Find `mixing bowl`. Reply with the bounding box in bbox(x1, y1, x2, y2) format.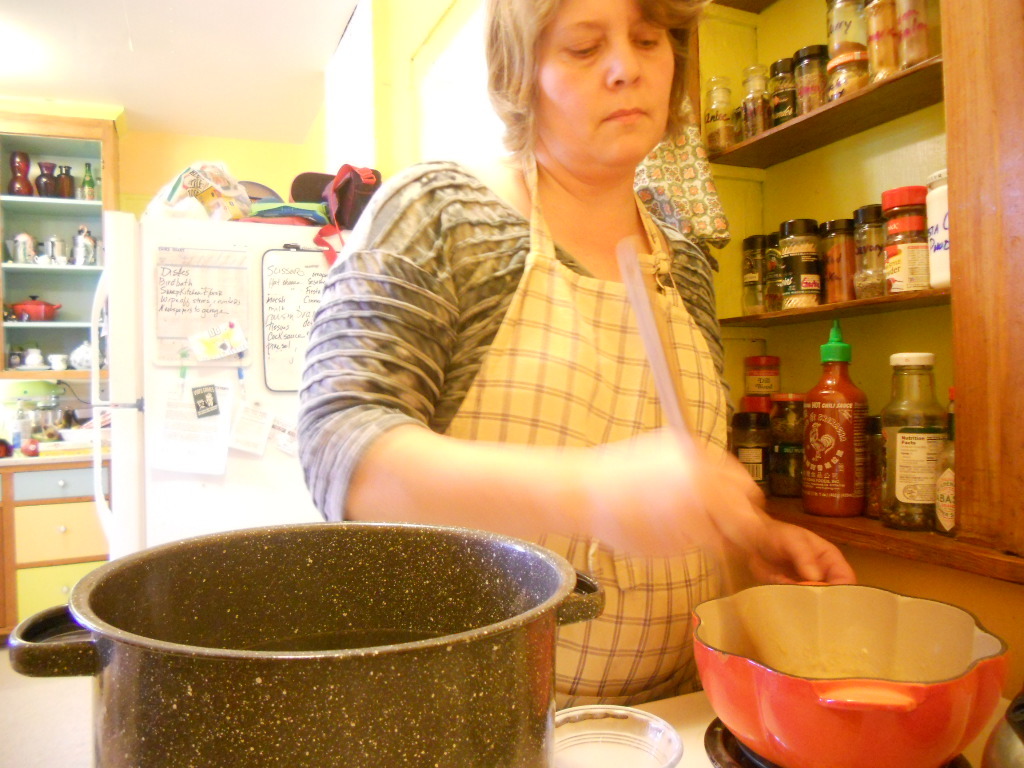
bbox(34, 512, 578, 767).
